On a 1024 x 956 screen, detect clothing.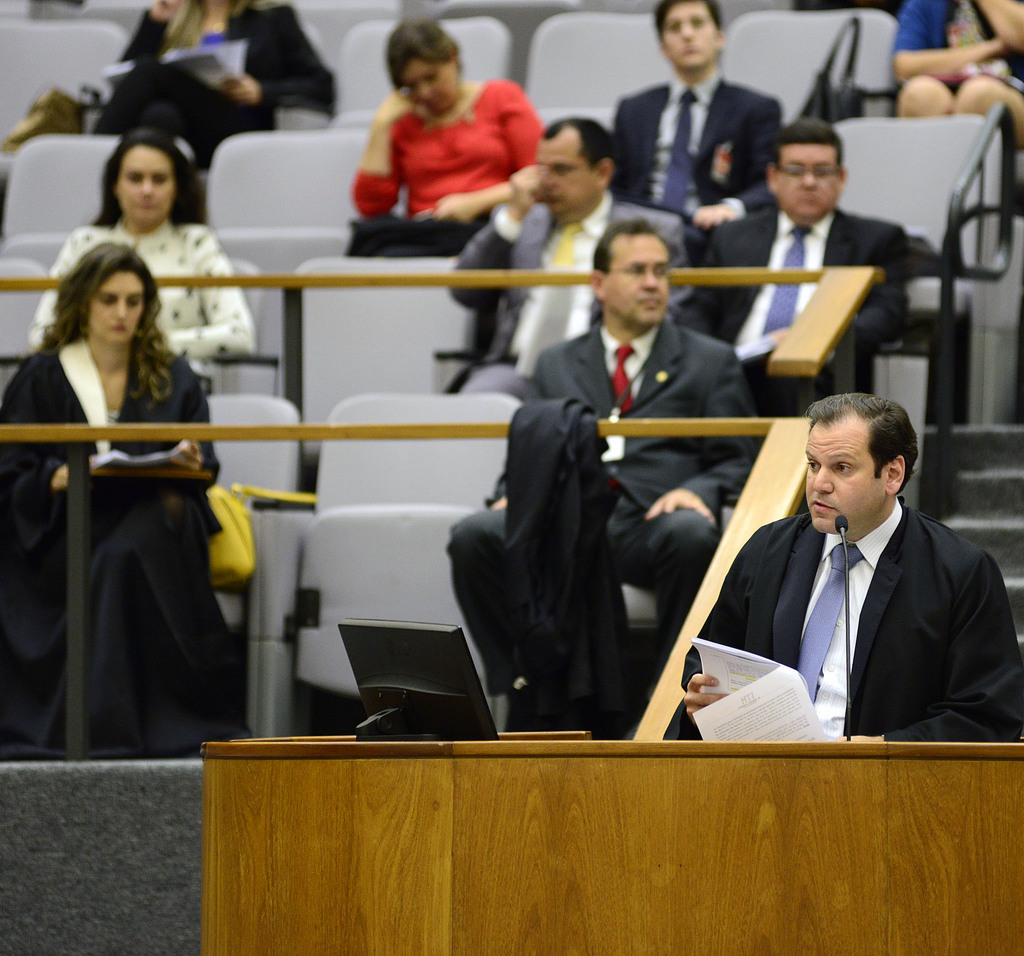
<region>90, 0, 338, 170</region>.
